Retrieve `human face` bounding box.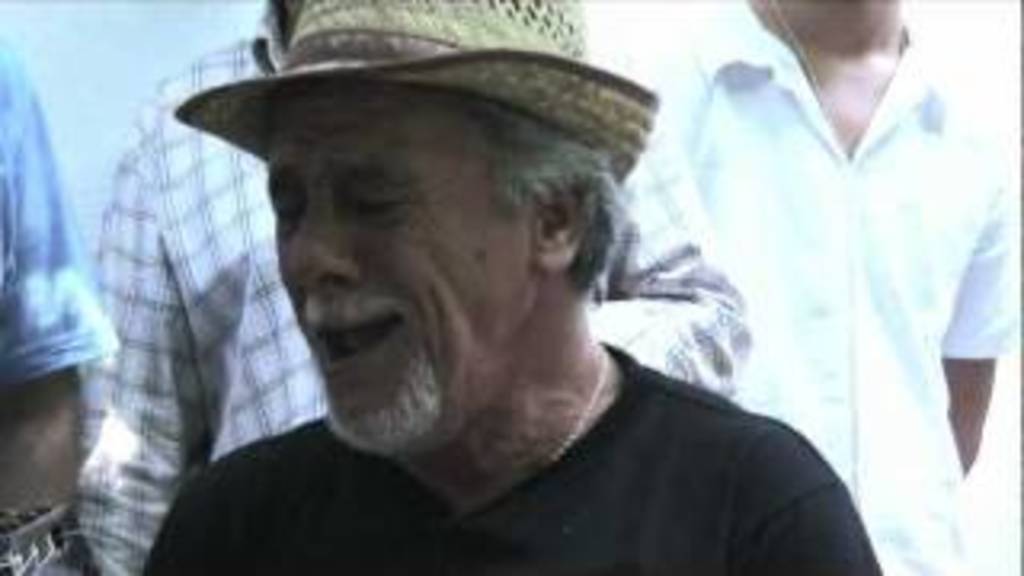
Bounding box: [262, 80, 538, 432].
